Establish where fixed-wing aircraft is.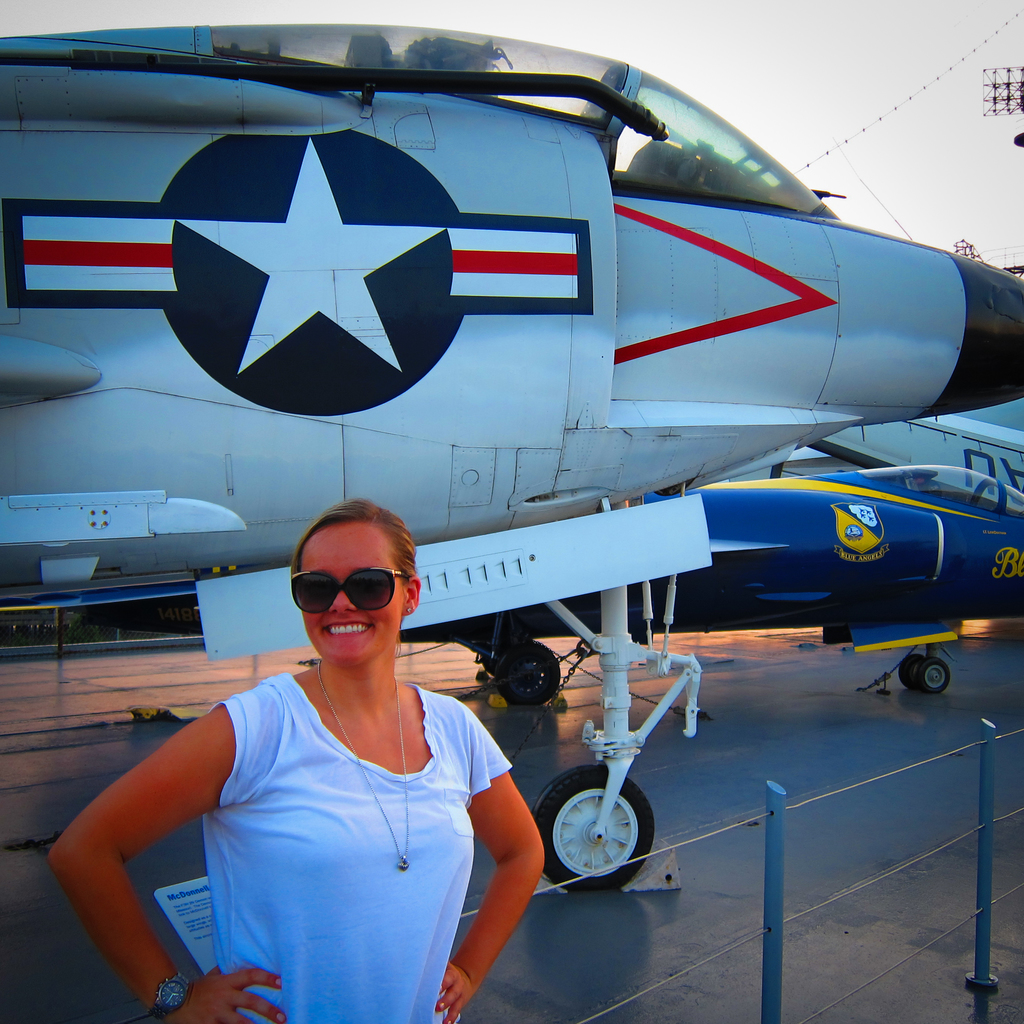
Established at rect(4, 462, 1023, 700).
